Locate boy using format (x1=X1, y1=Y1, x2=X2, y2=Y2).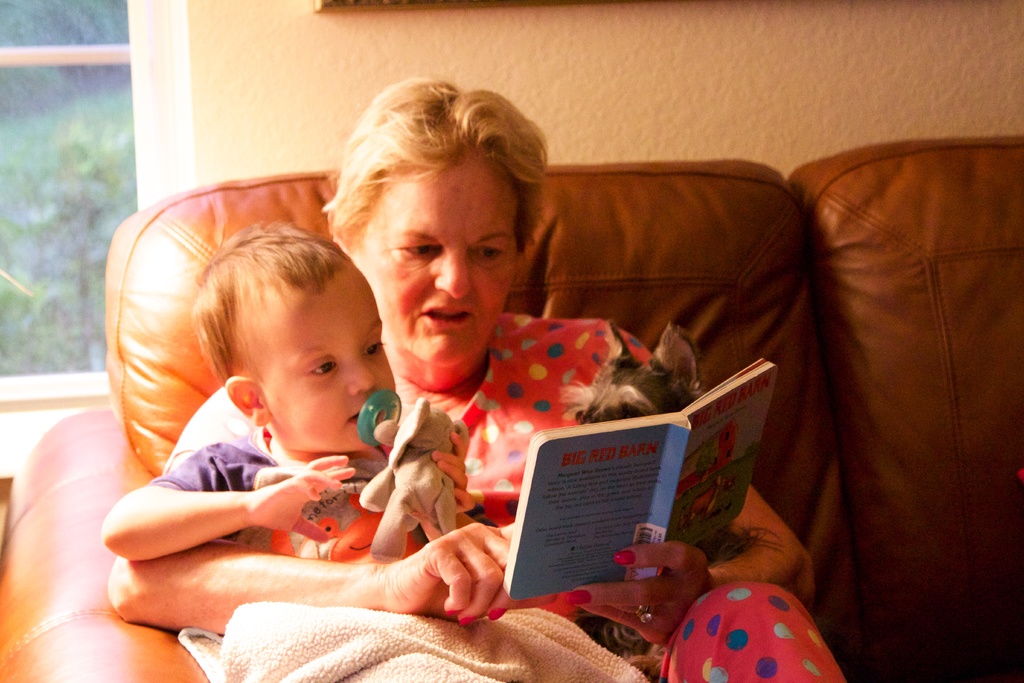
(x1=105, y1=217, x2=475, y2=561).
